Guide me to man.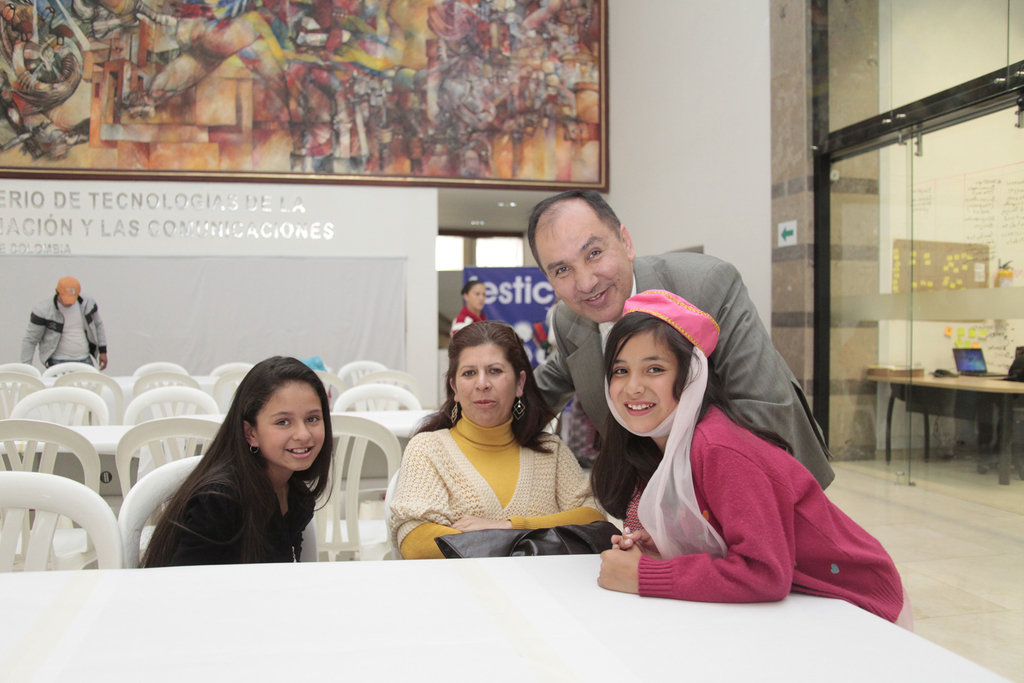
Guidance: 18:278:107:377.
